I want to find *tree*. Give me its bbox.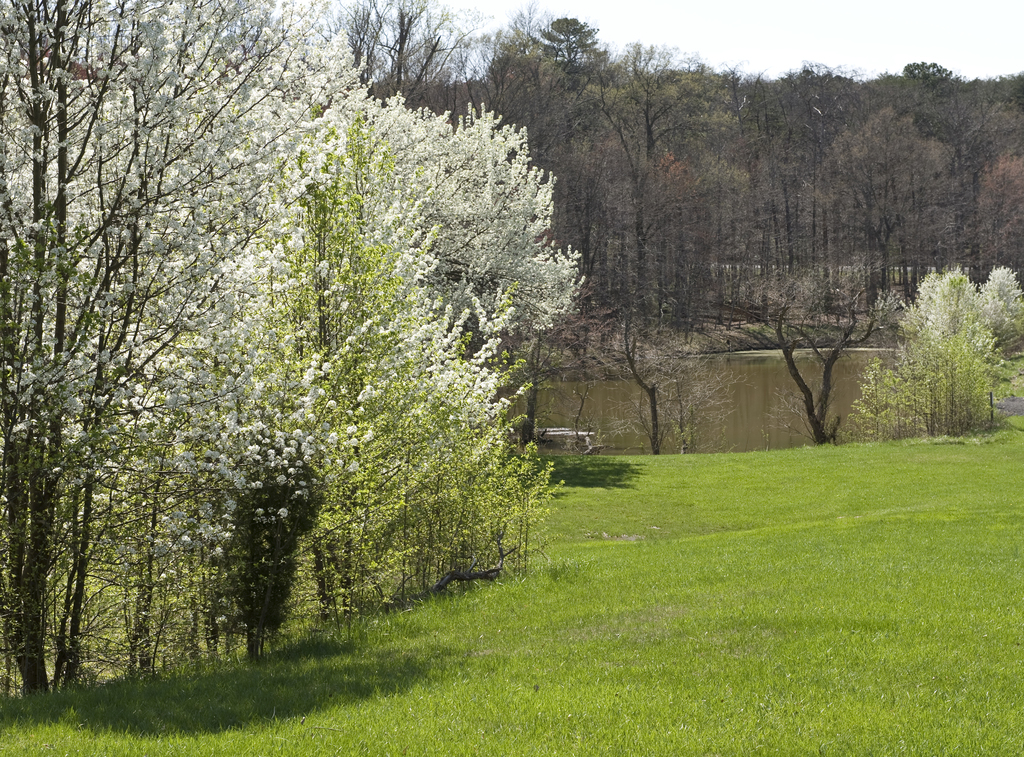
l=589, t=282, r=719, b=451.
